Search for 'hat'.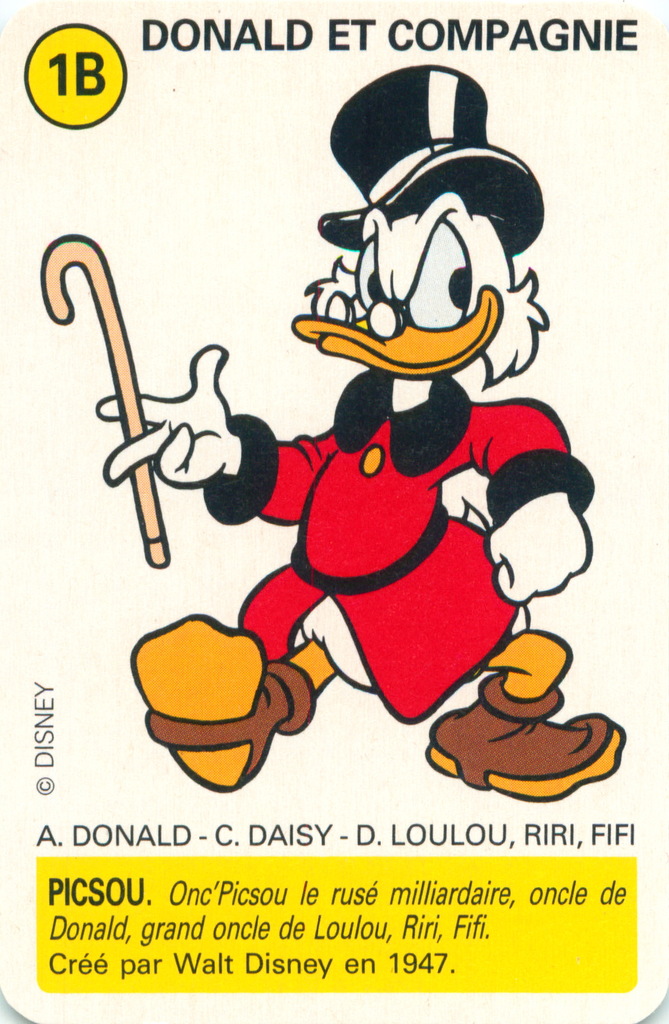
Found at 313:61:549:258.
